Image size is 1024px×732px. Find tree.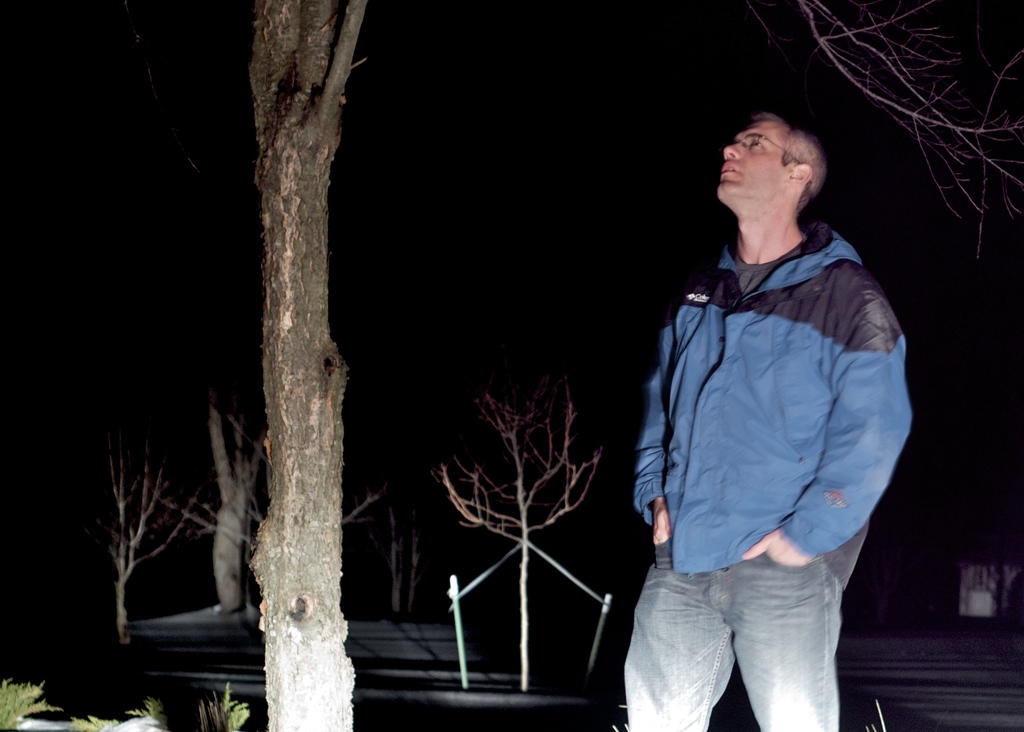
pyautogui.locateOnScreen(239, 0, 365, 731).
